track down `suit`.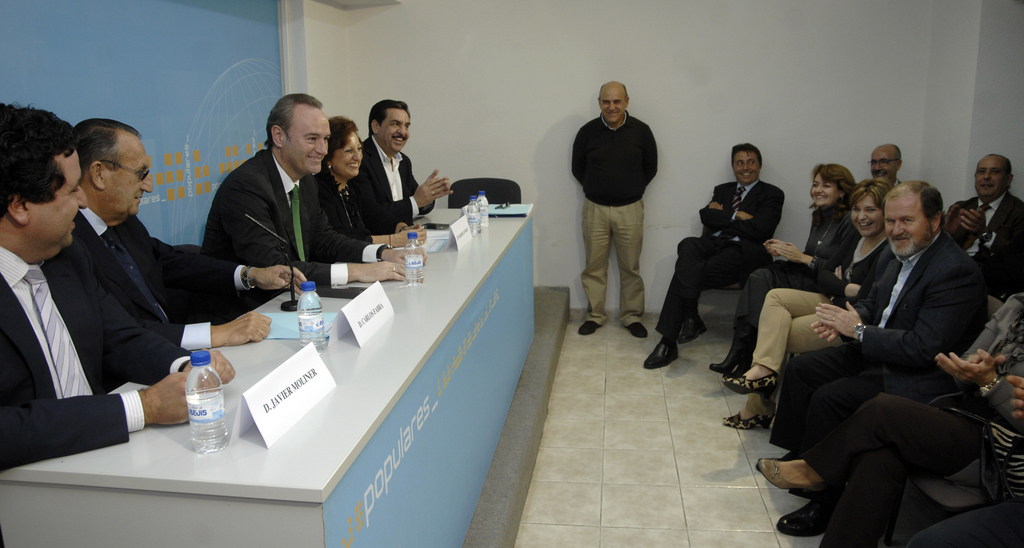
Tracked to (769, 228, 998, 453).
